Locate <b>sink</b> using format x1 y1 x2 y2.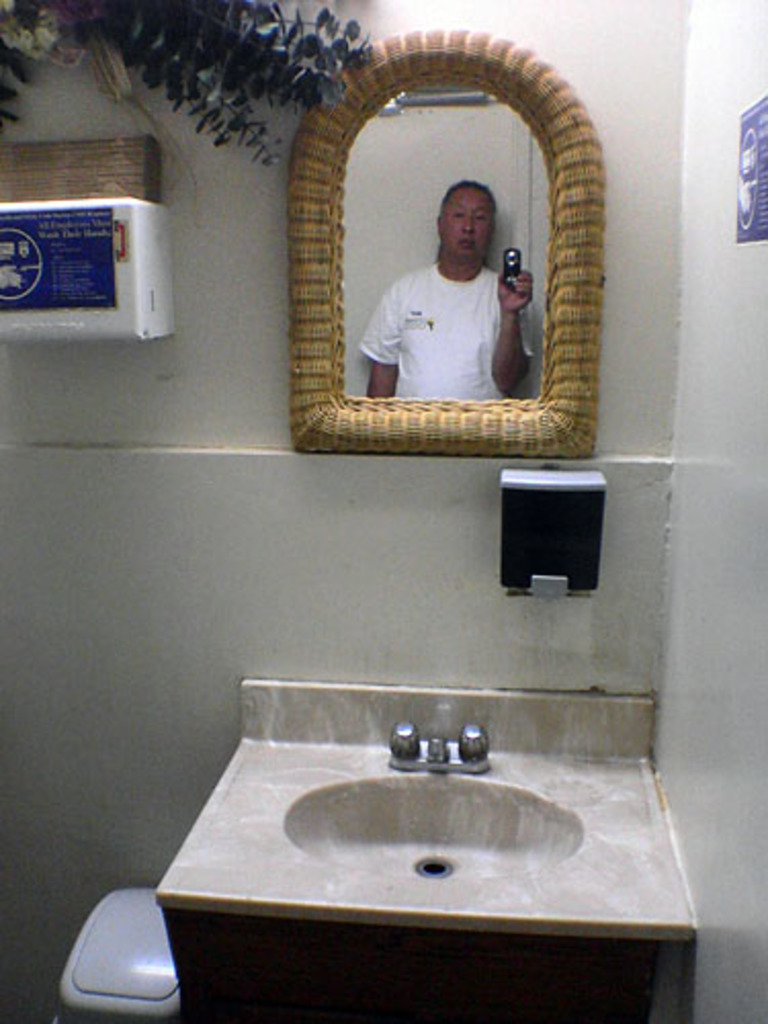
166 672 690 1006.
